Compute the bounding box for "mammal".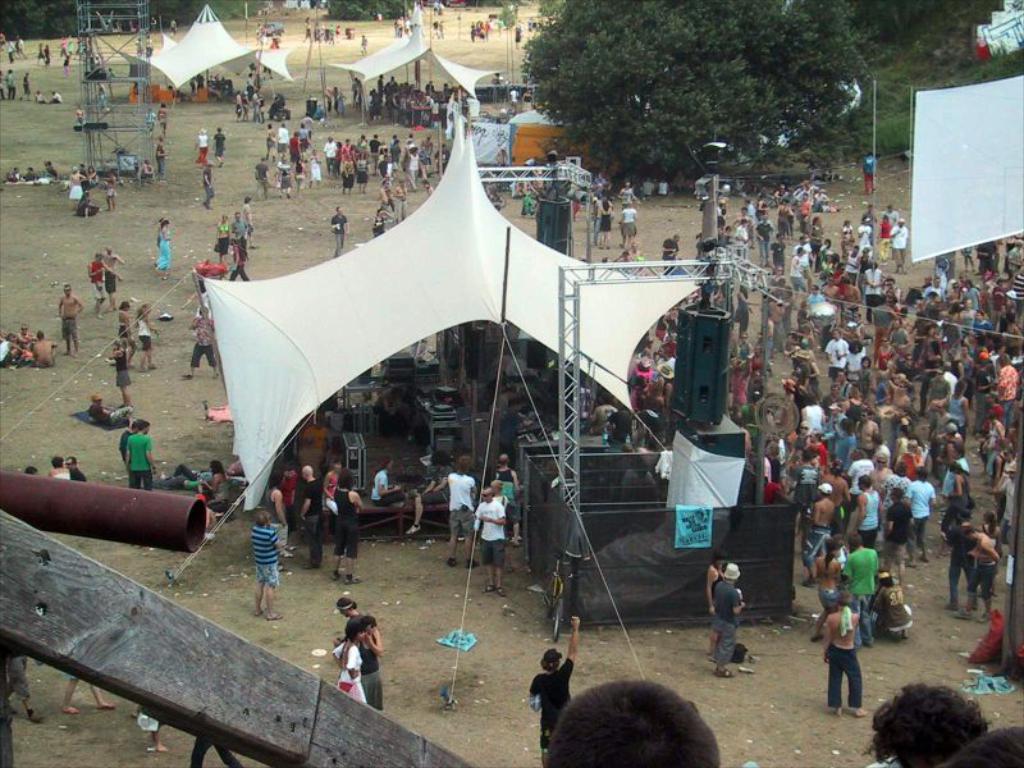
[945,726,1023,767].
